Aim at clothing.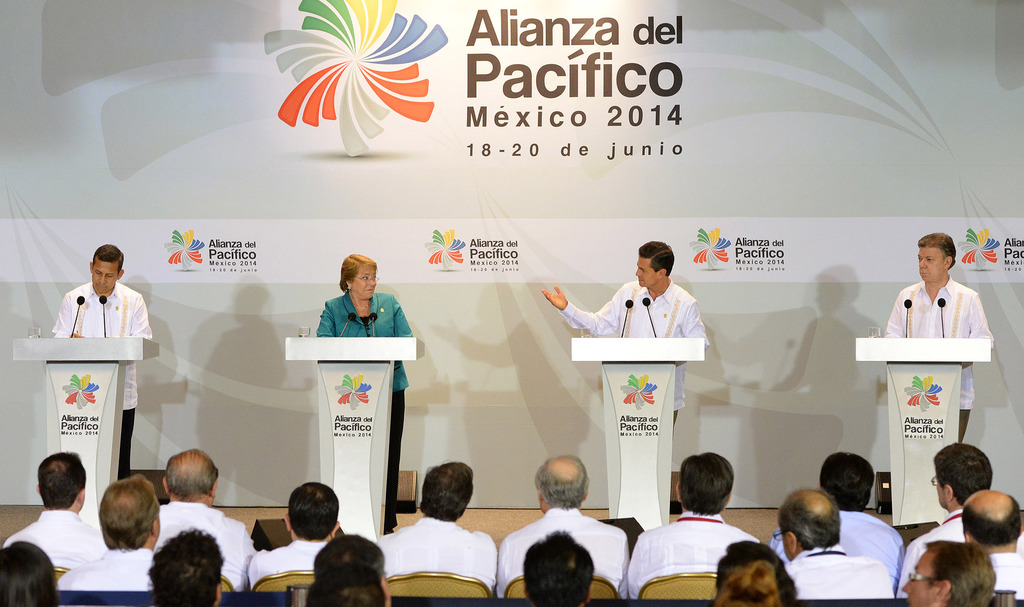
Aimed at 786 543 893 606.
